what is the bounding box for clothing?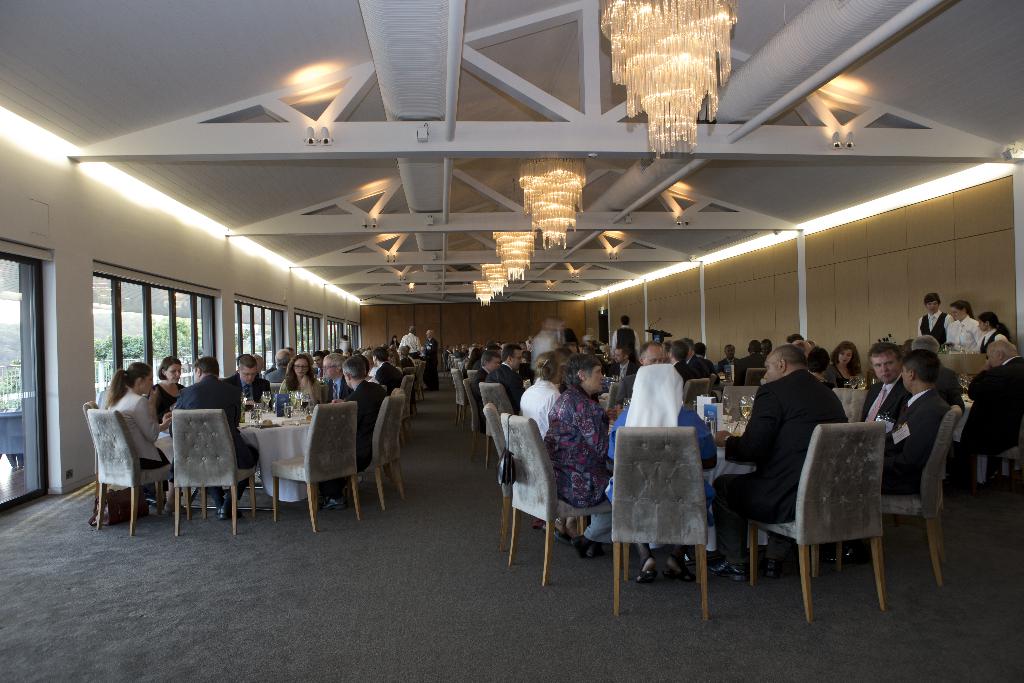
(882,387,952,493).
